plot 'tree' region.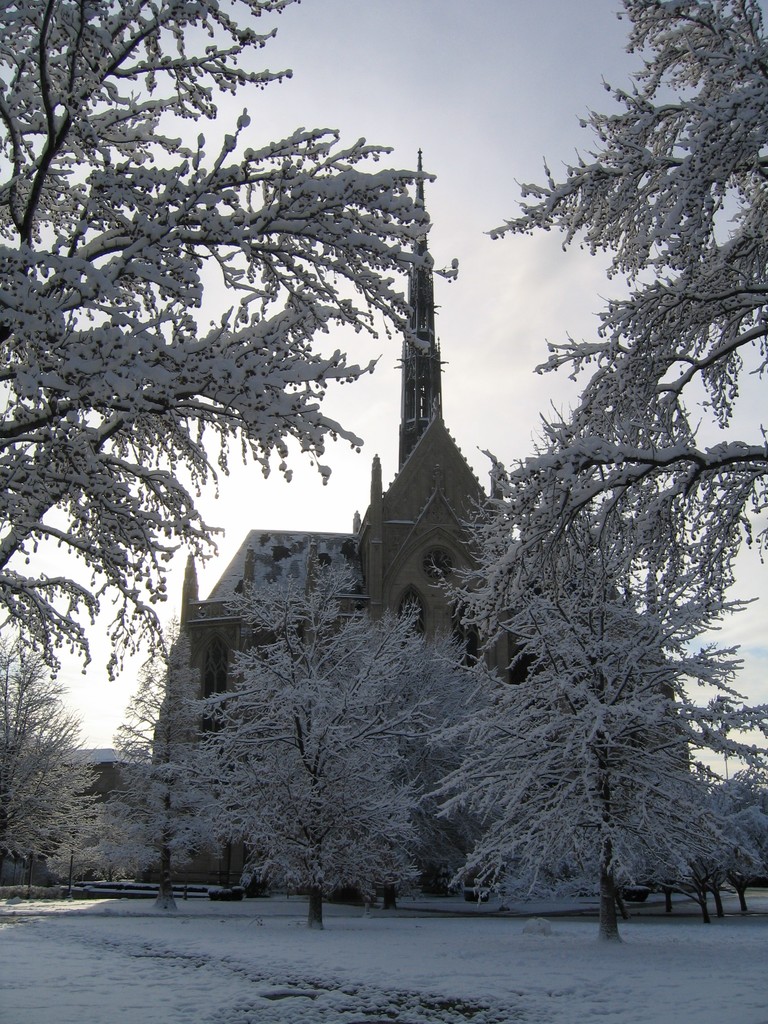
Plotted at [left=152, top=551, right=440, bottom=931].
